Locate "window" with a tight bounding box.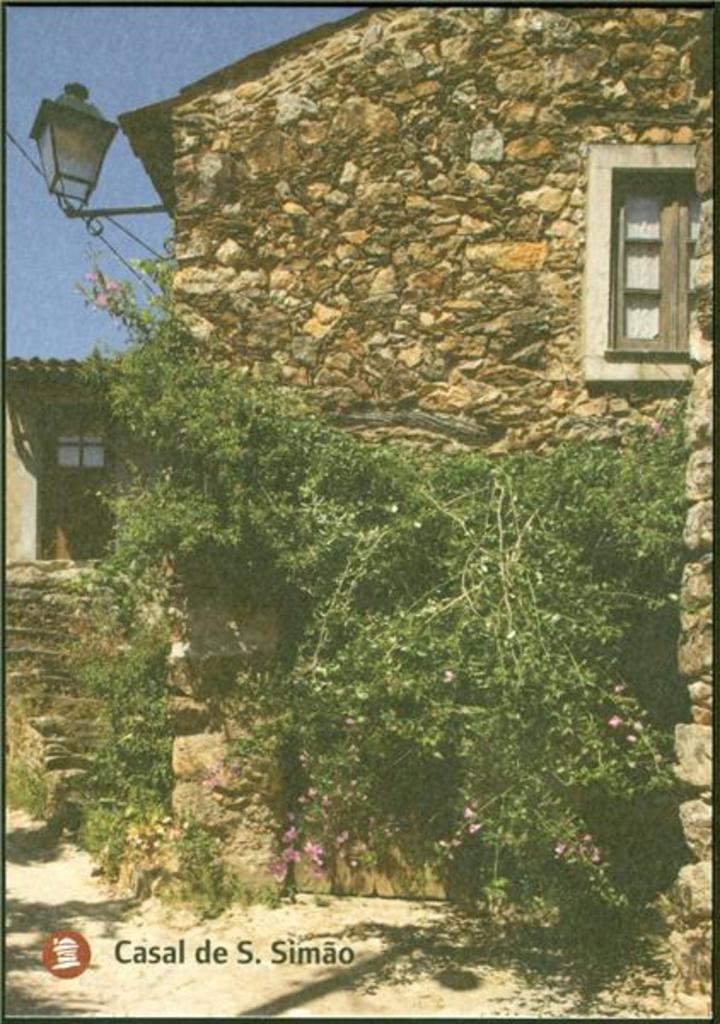
x1=606 y1=174 x2=711 y2=346.
